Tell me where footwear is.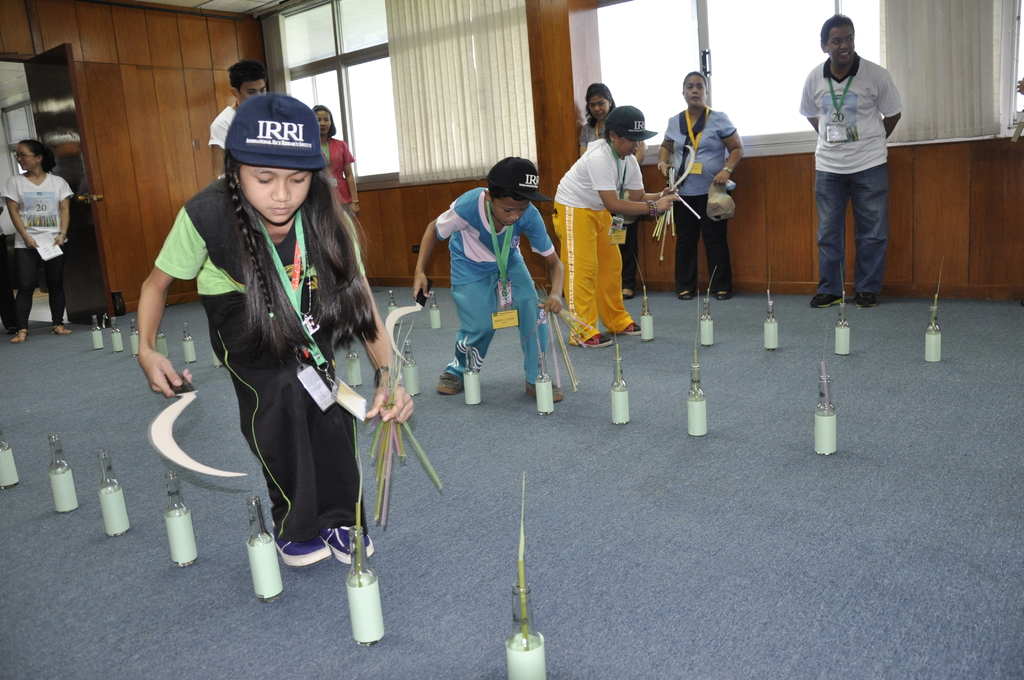
footwear is at x1=584, y1=332, x2=615, y2=346.
